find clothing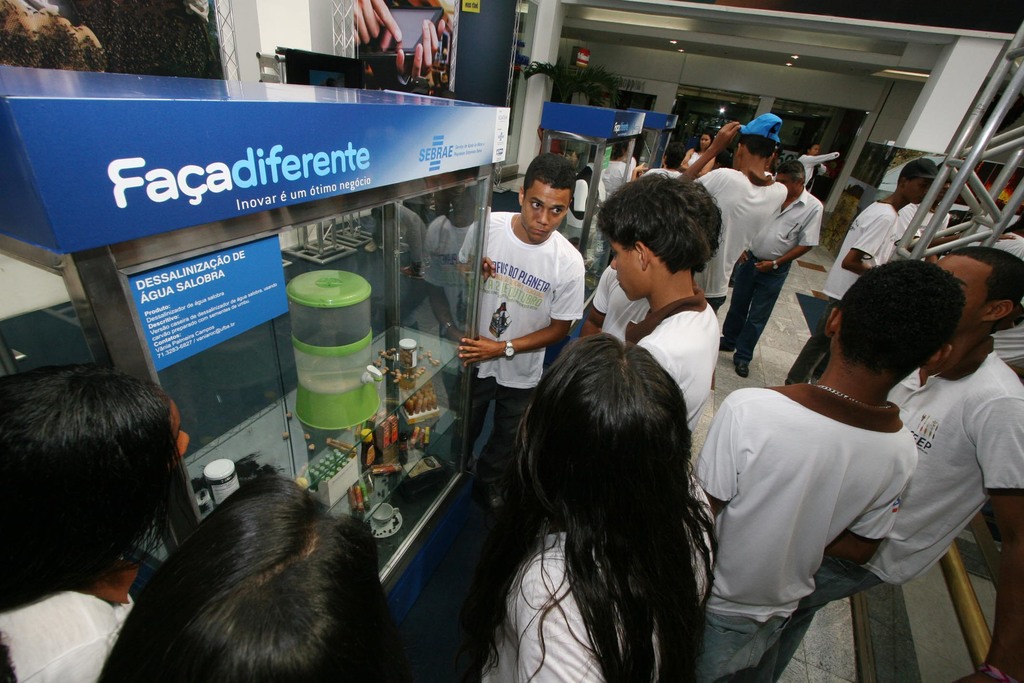
884/356/1023/577
